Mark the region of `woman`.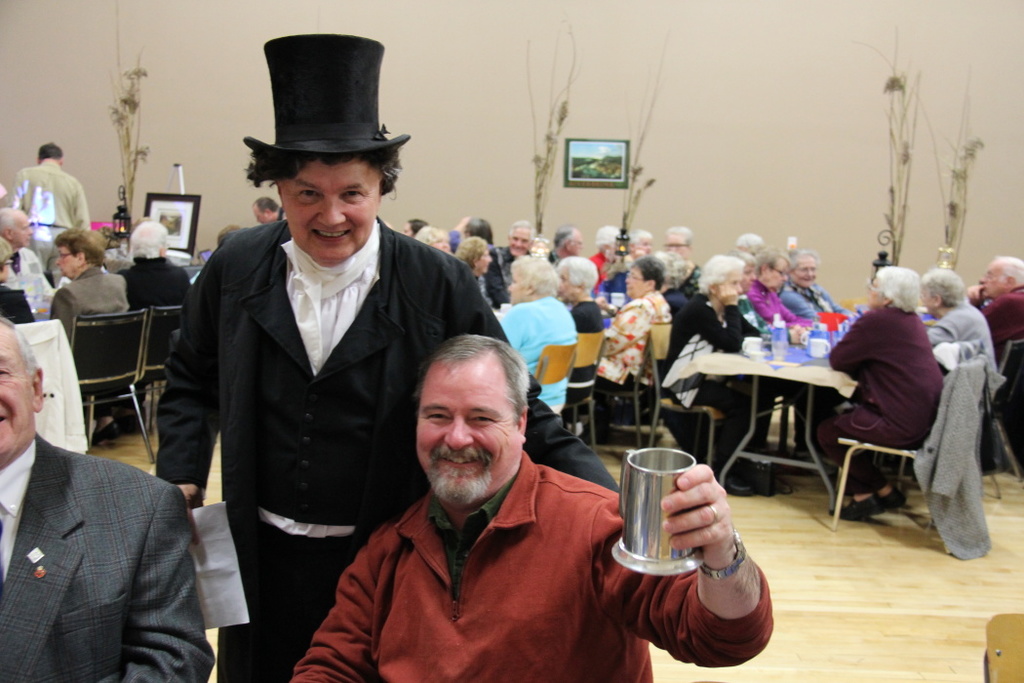
Region: x1=155 y1=39 x2=613 y2=682.
